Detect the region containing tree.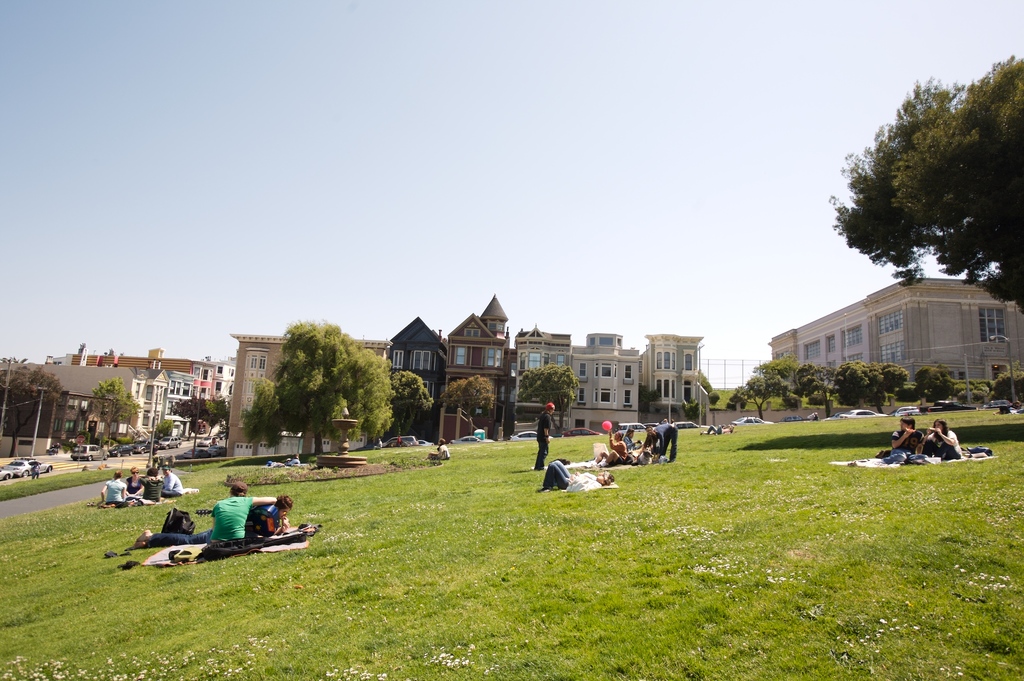
(700, 371, 722, 410).
